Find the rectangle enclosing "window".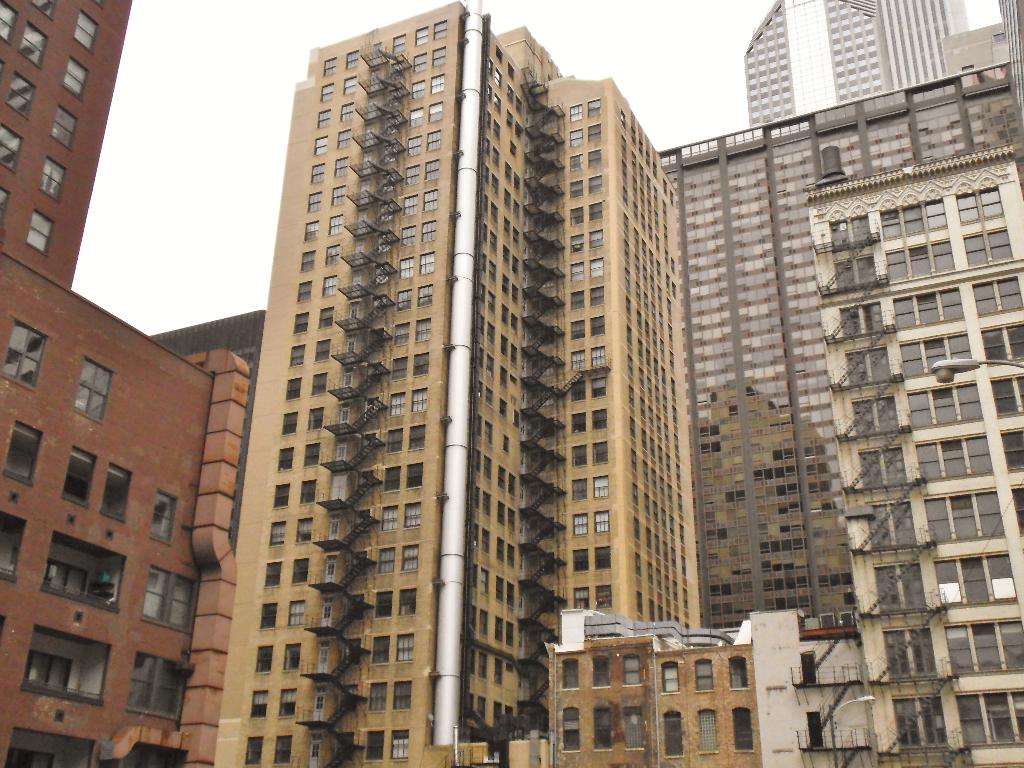
rect(387, 395, 406, 416).
